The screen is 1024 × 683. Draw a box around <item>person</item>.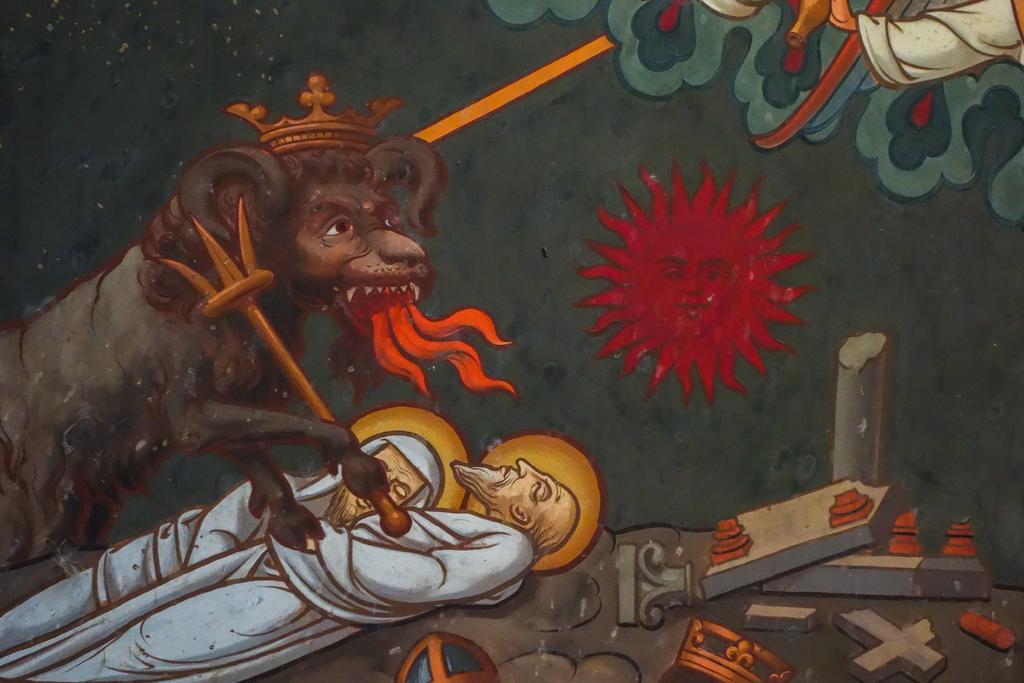
[0,458,586,682].
